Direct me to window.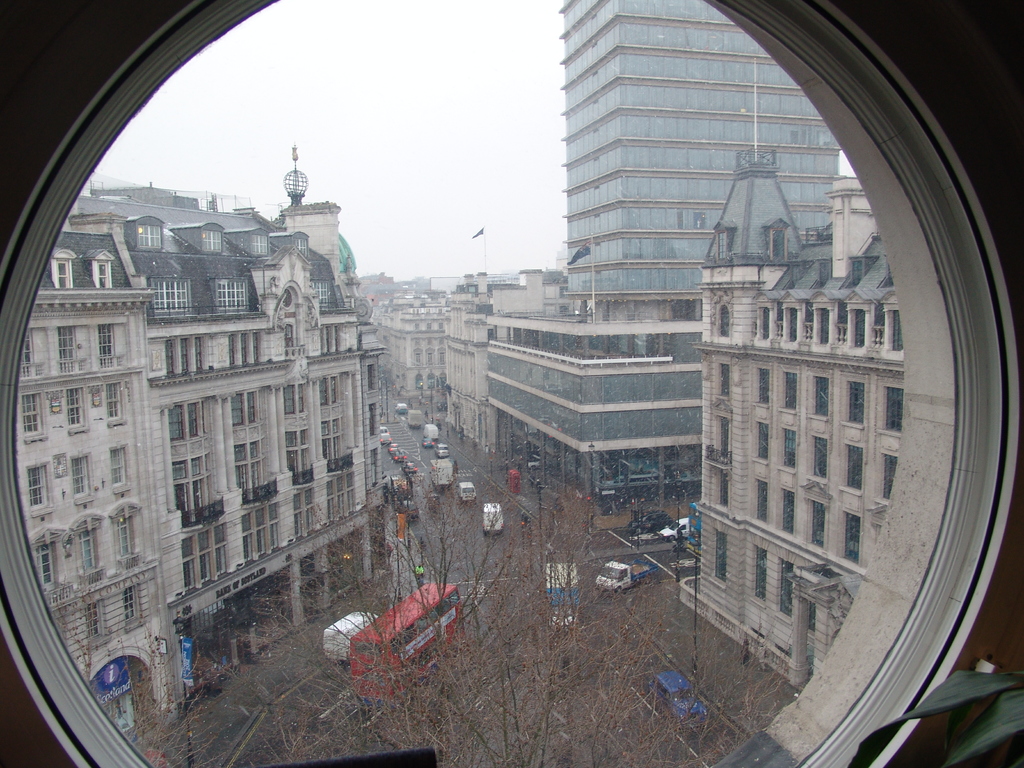
Direction: box=[758, 371, 768, 406].
